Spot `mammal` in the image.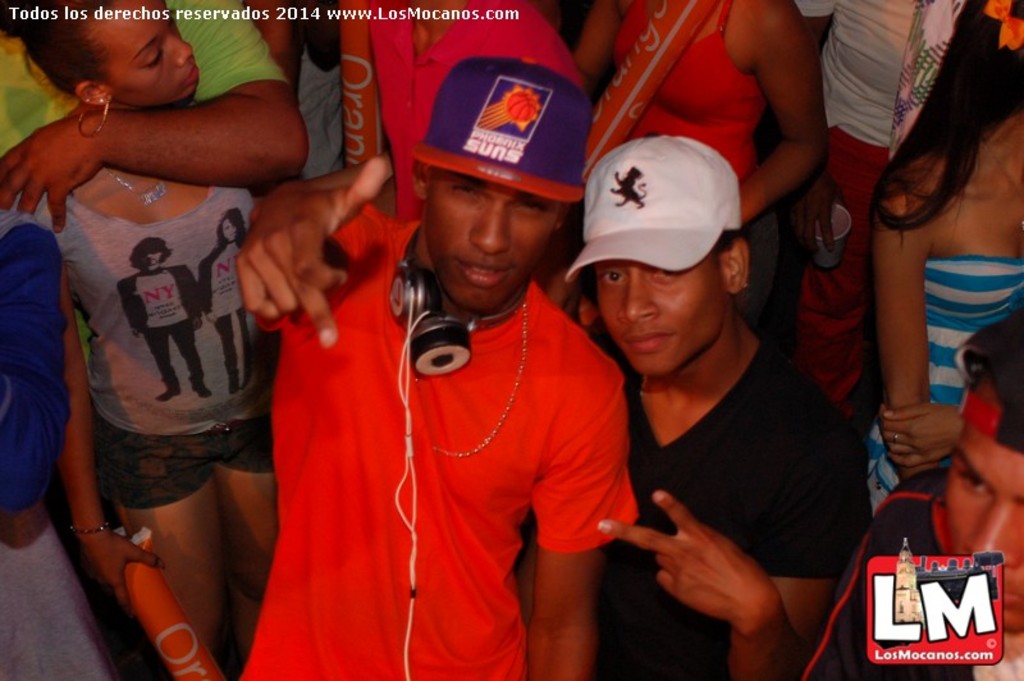
`mammal` found at bbox=(0, 212, 155, 680).
